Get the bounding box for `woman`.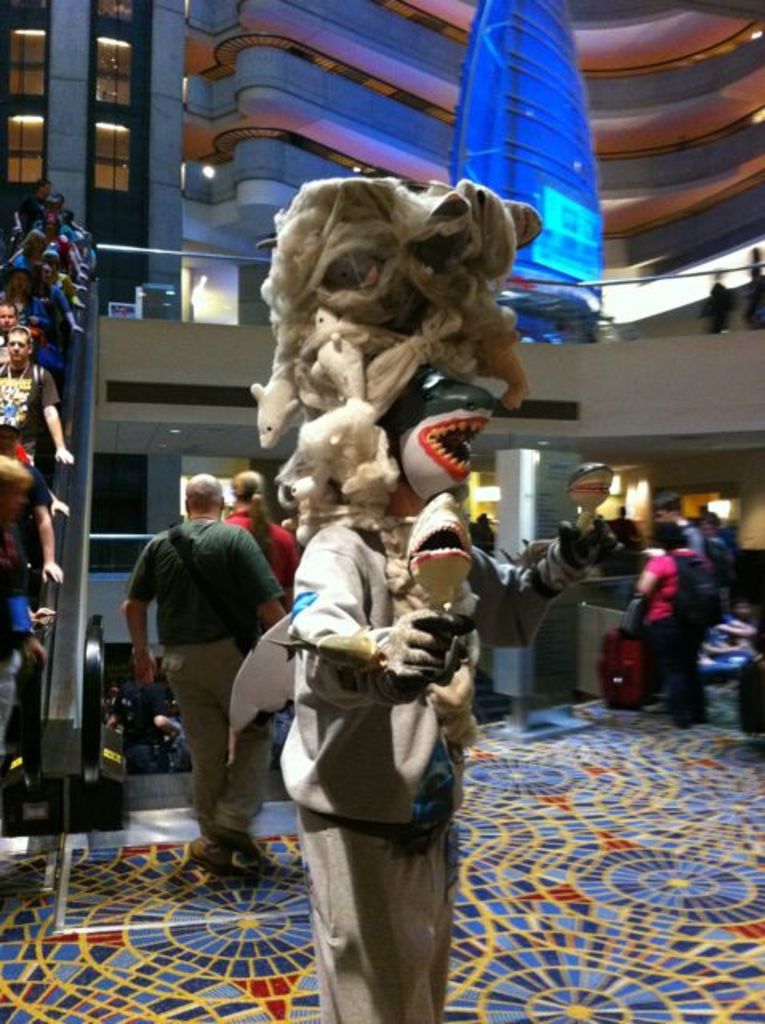
l=637, t=528, r=714, b=731.
